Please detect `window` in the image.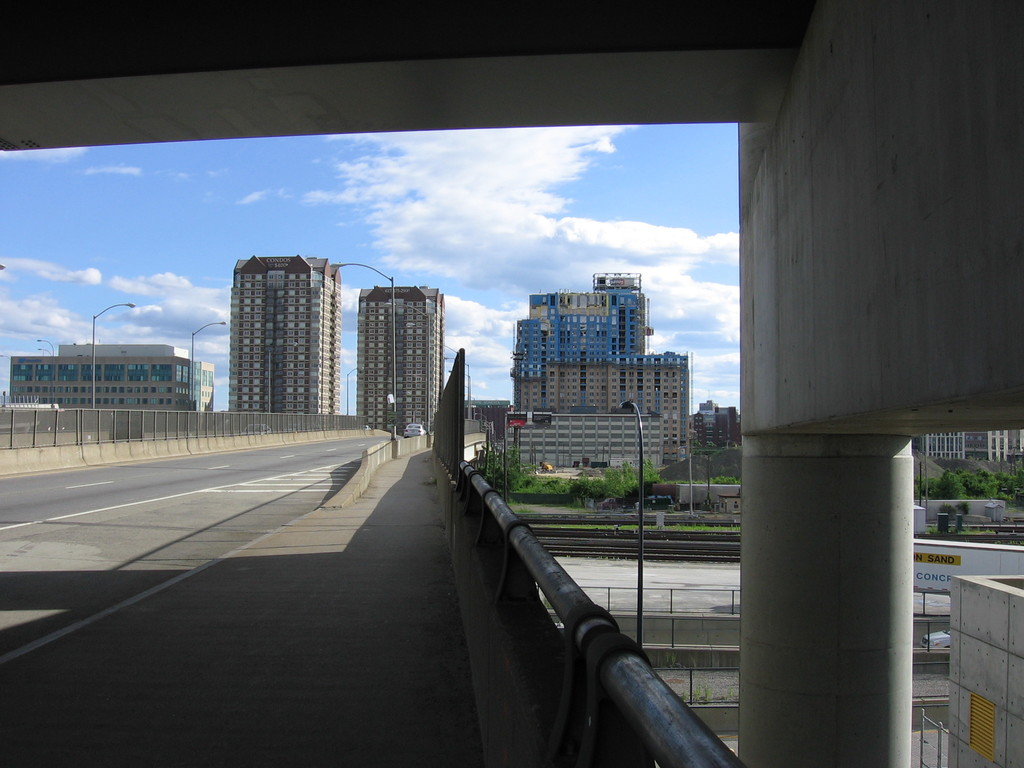
left=58, top=401, right=67, bottom=406.
